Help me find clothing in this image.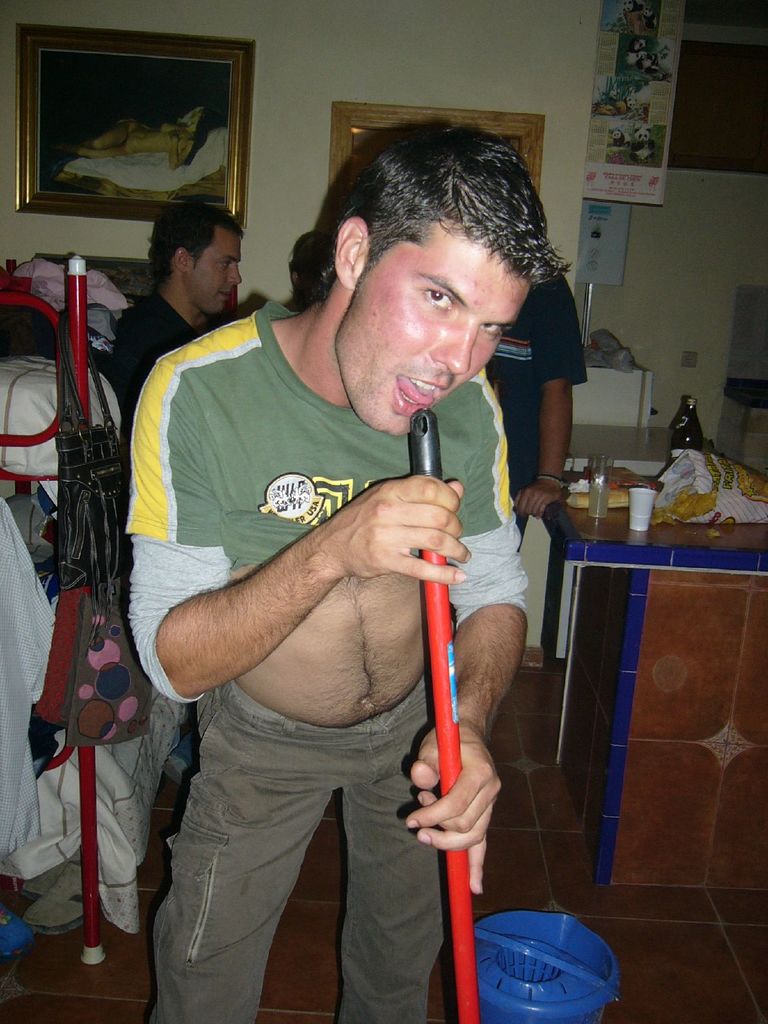
Found it: BBox(123, 284, 534, 1023).
